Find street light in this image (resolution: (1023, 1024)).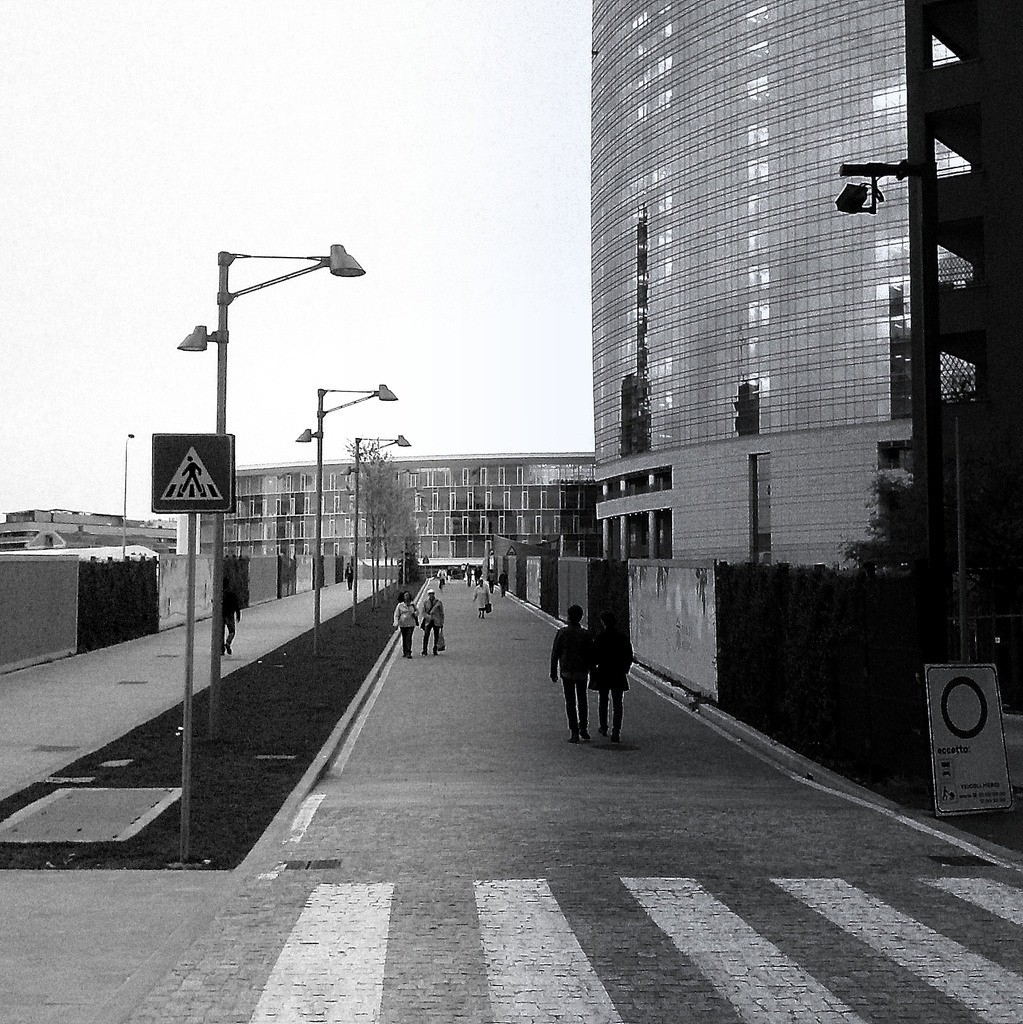
121,431,136,555.
